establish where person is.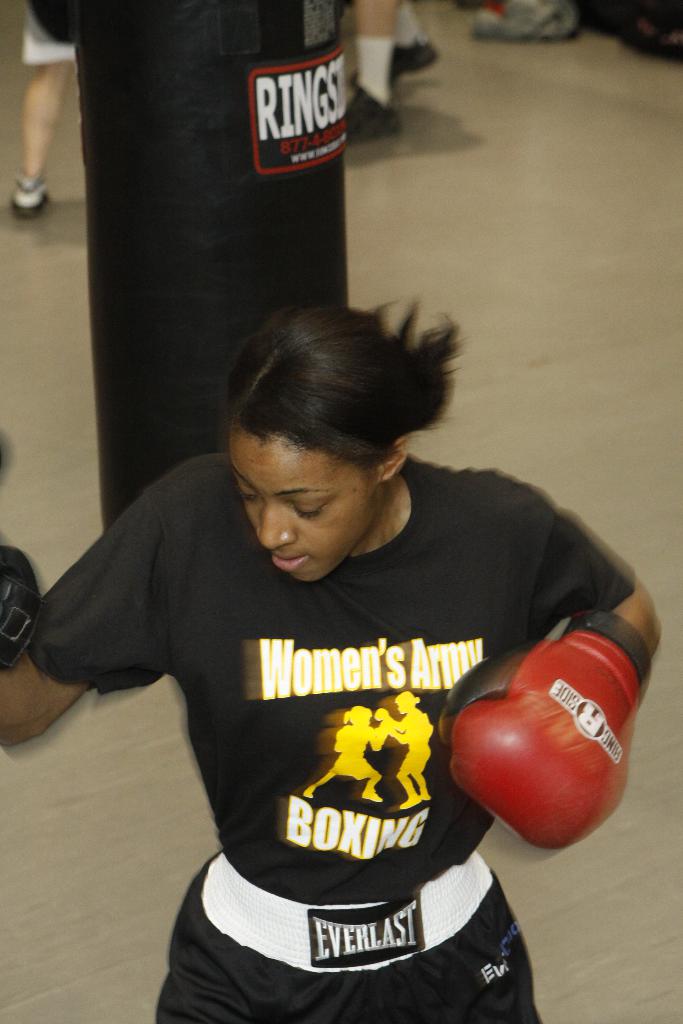
Established at 2, 0, 93, 216.
